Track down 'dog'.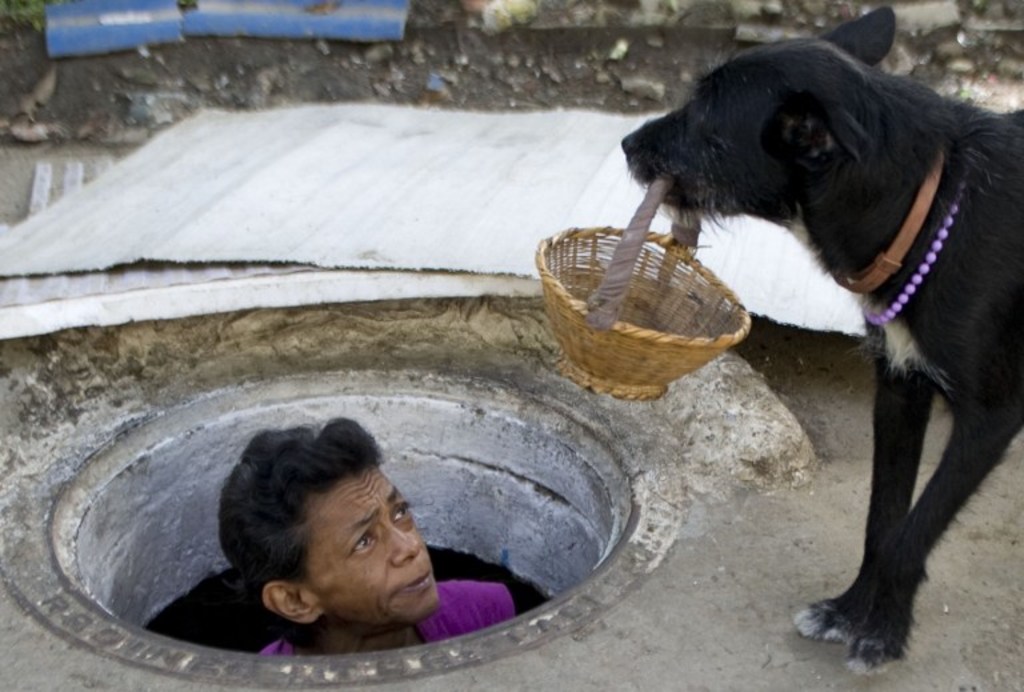
Tracked to l=623, t=4, r=1023, b=676.
